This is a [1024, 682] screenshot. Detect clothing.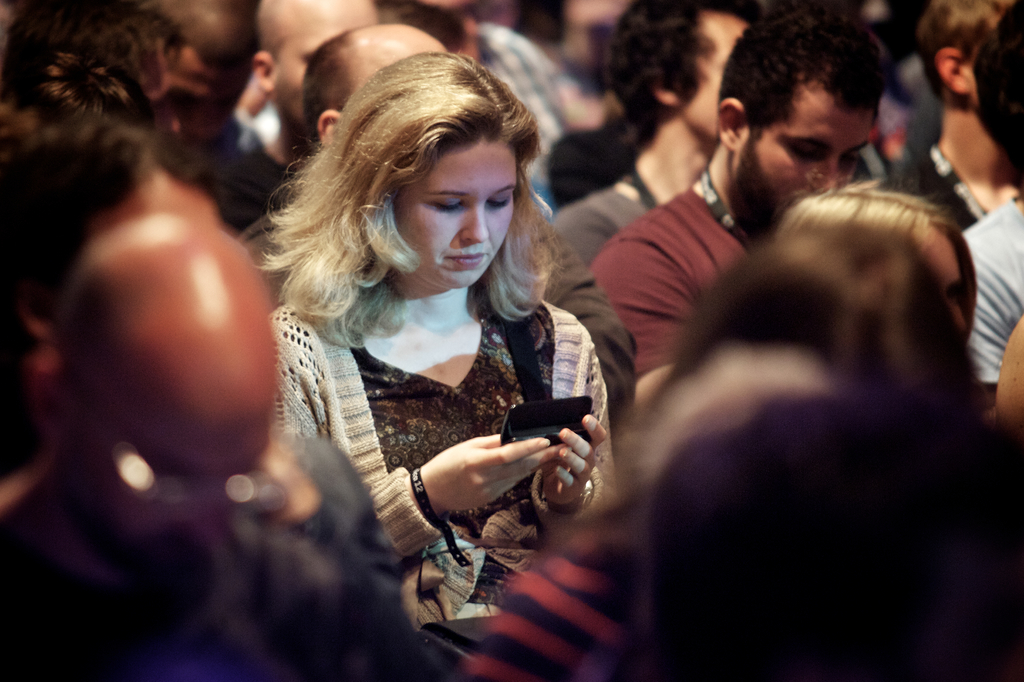
967, 191, 1023, 381.
